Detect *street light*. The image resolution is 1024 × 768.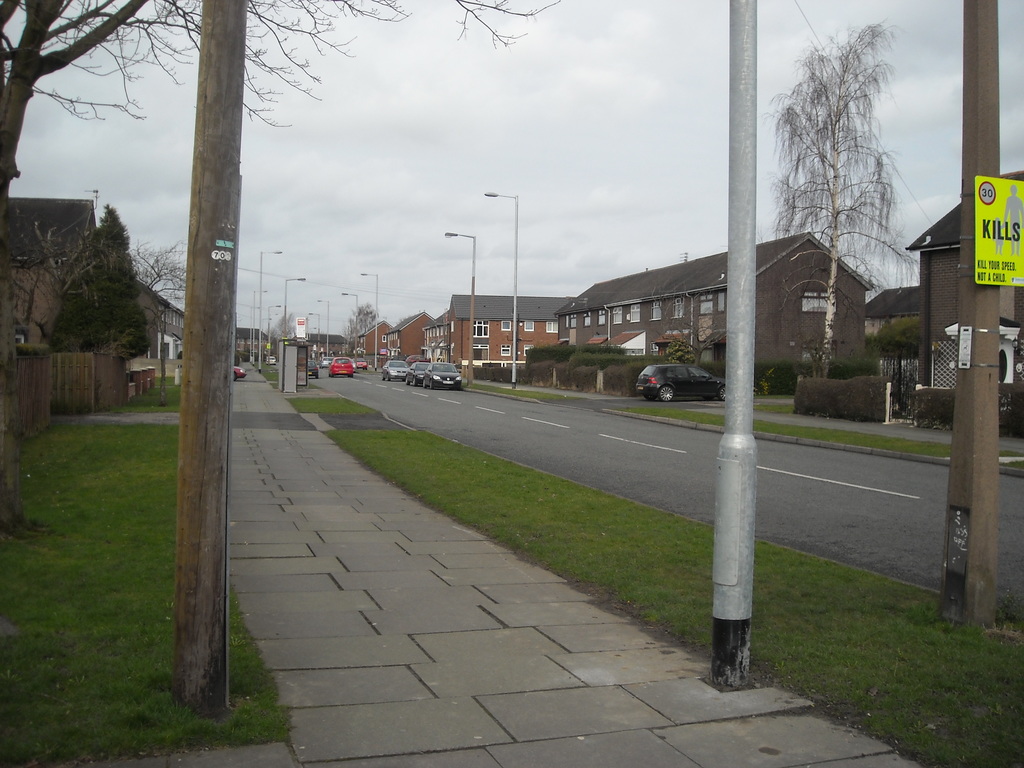
337,292,365,347.
